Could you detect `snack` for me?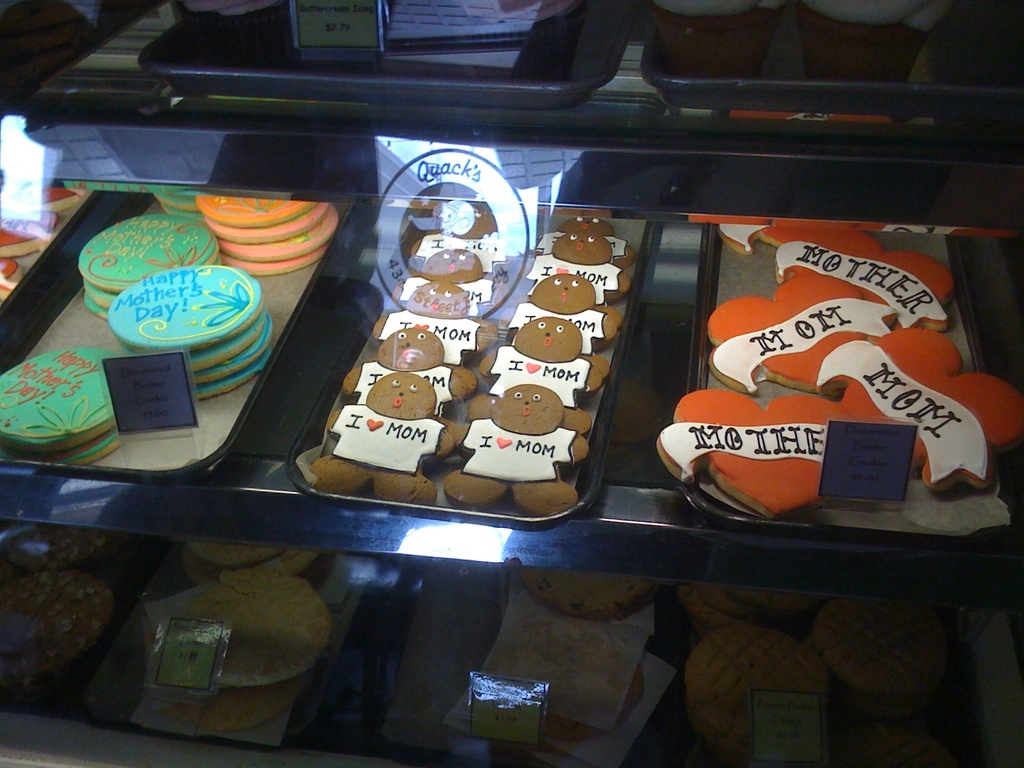
Detection result: select_region(342, 332, 483, 421).
